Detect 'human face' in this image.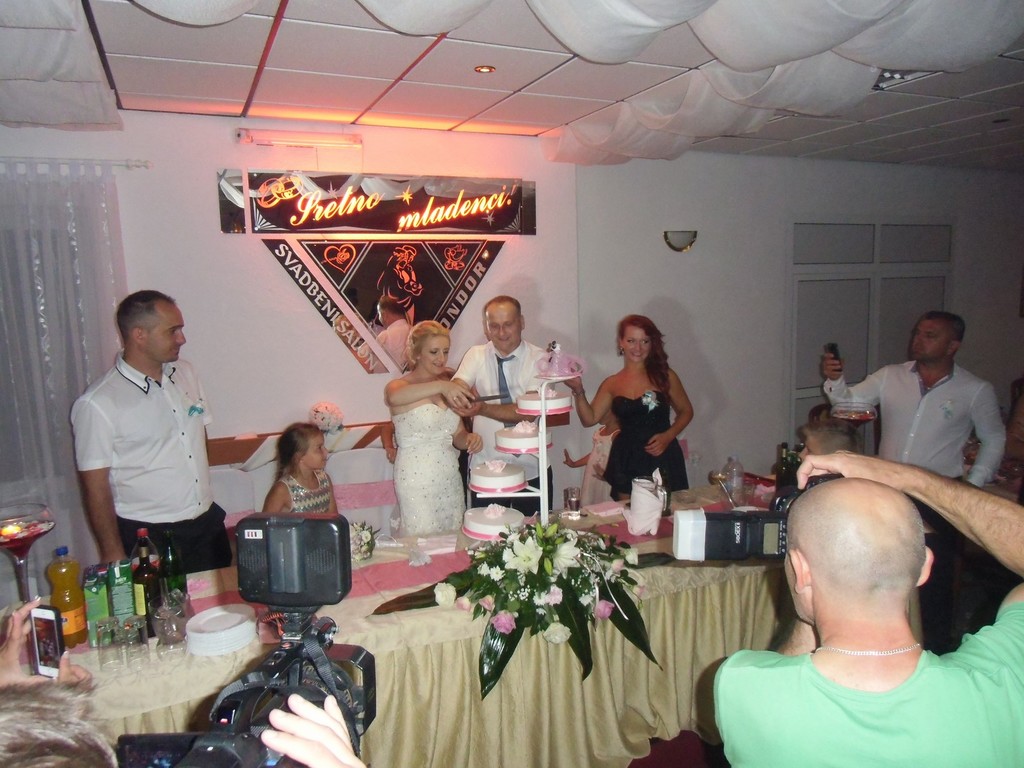
Detection: crop(303, 428, 331, 472).
